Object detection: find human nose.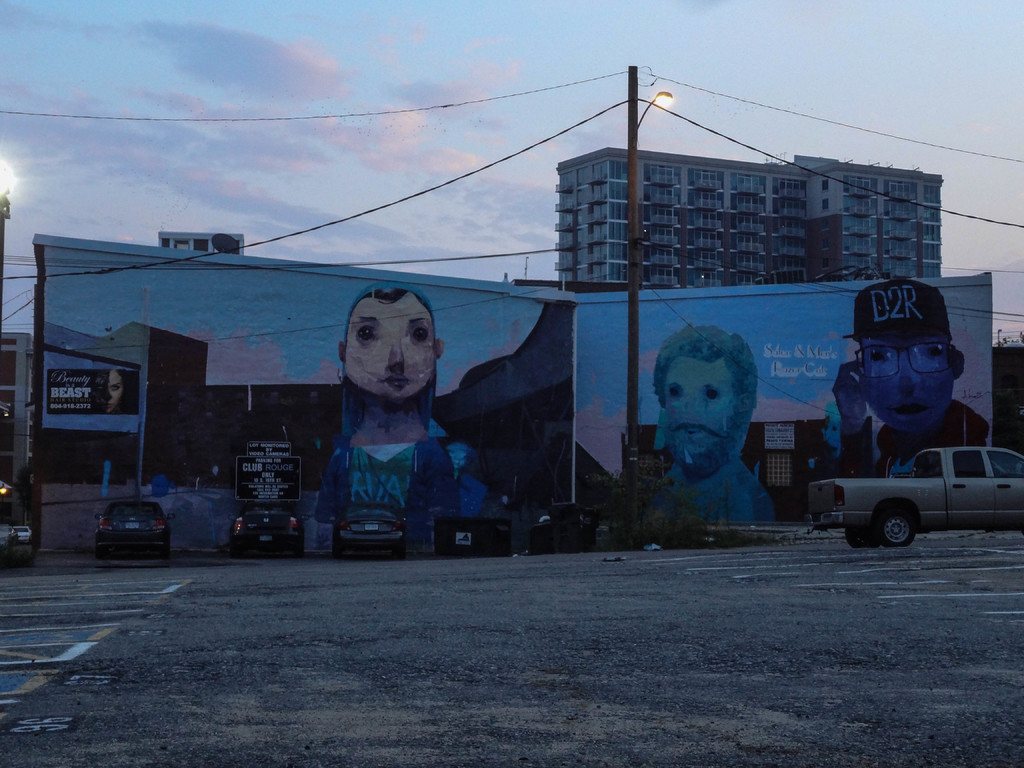
679,393,703,414.
